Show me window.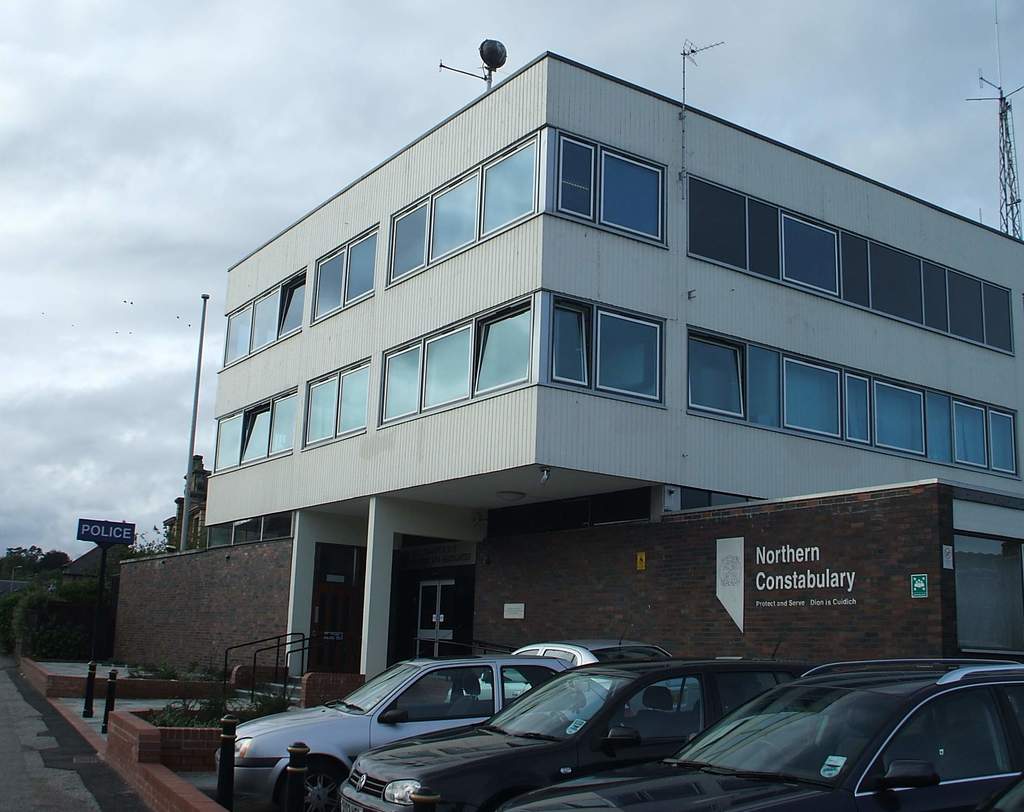
window is here: l=348, t=218, r=381, b=312.
